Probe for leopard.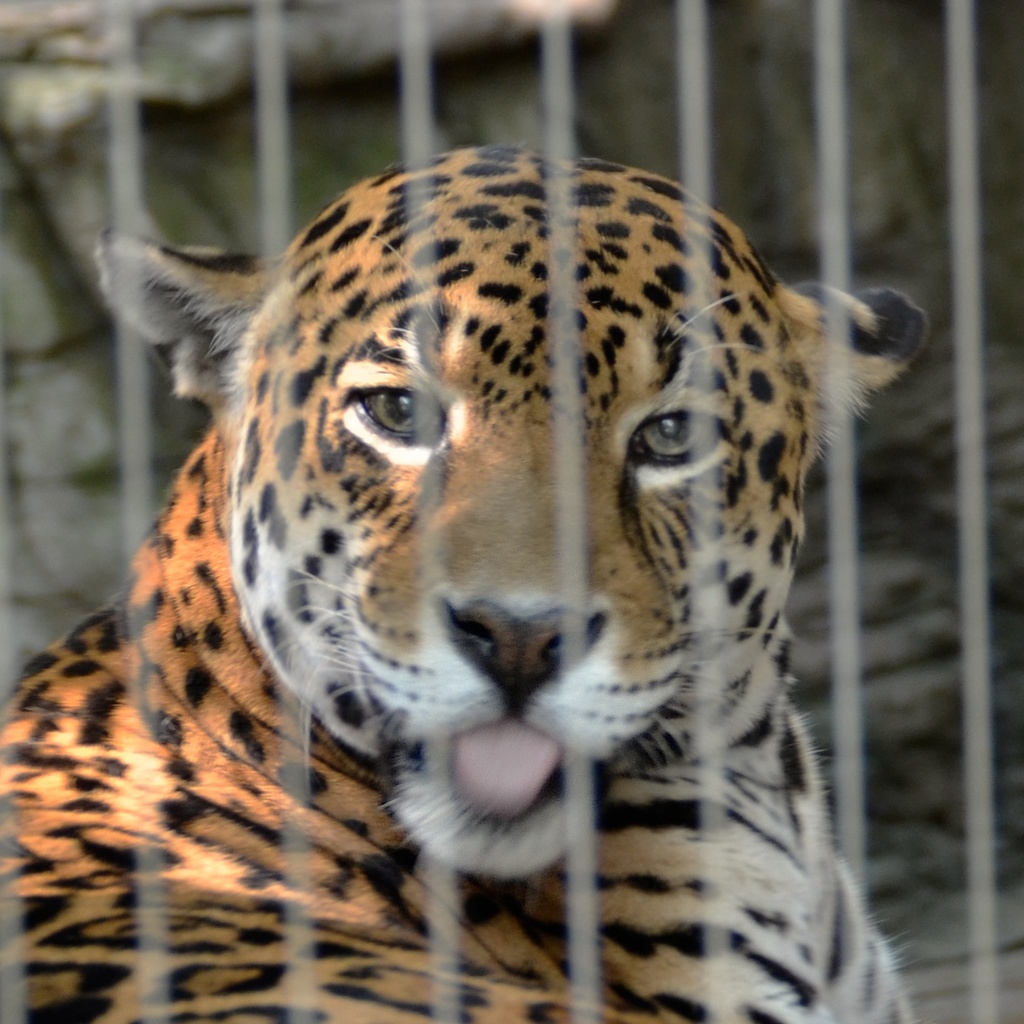
Probe result: 0 148 925 1023.
